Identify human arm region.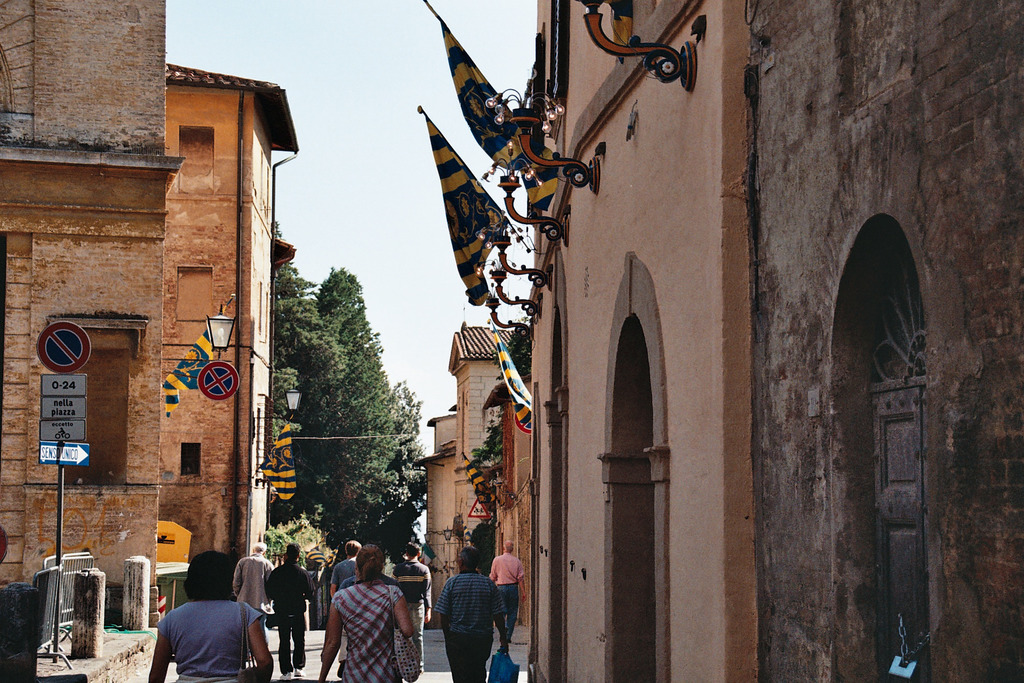
Region: (left=326, top=568, right=342, bottom=601).
